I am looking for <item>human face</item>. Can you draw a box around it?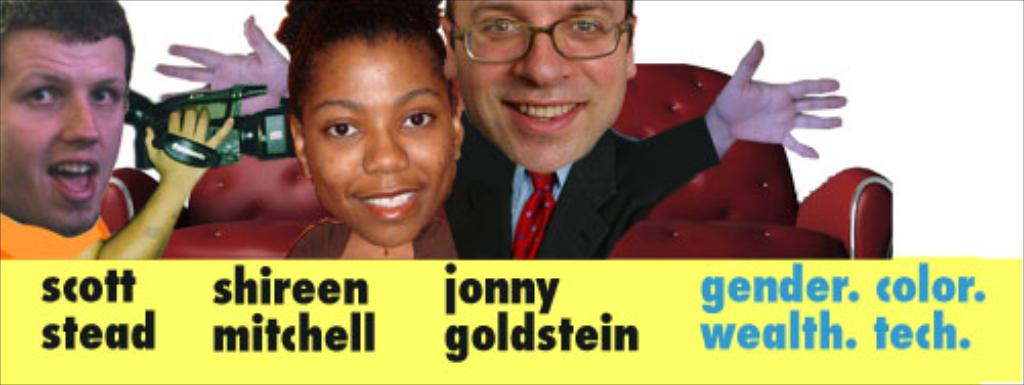
Sure, the bounding box is bbox(0, 27, 129, 236).
